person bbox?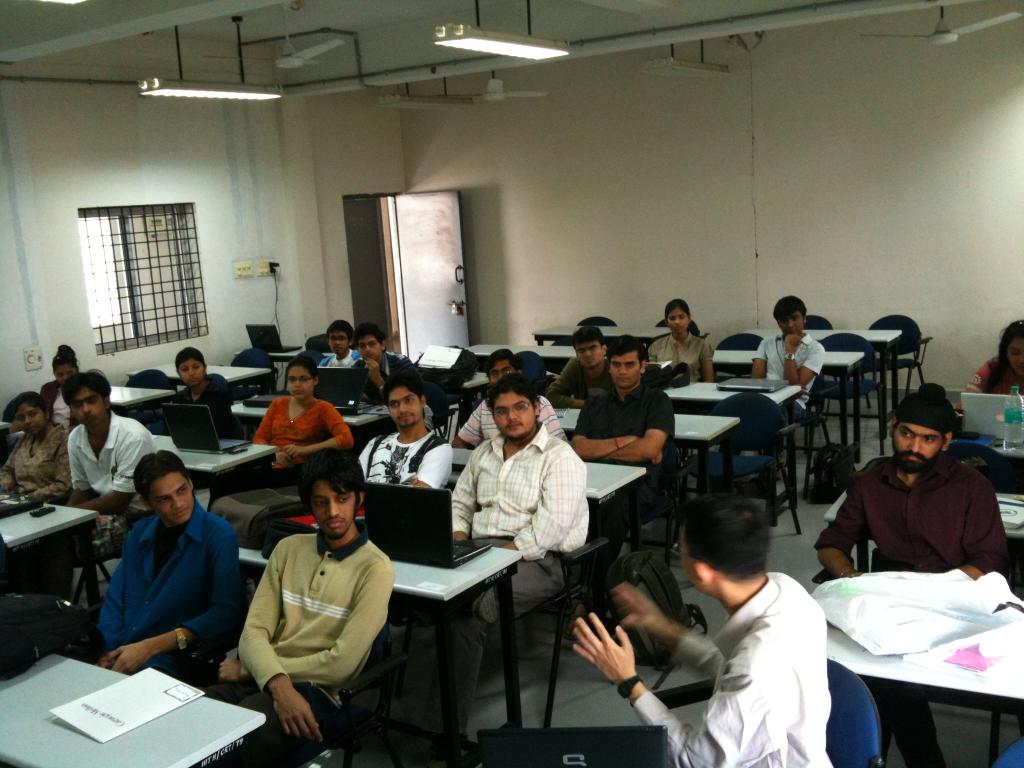
BBox(39, 347, 80, 430)
